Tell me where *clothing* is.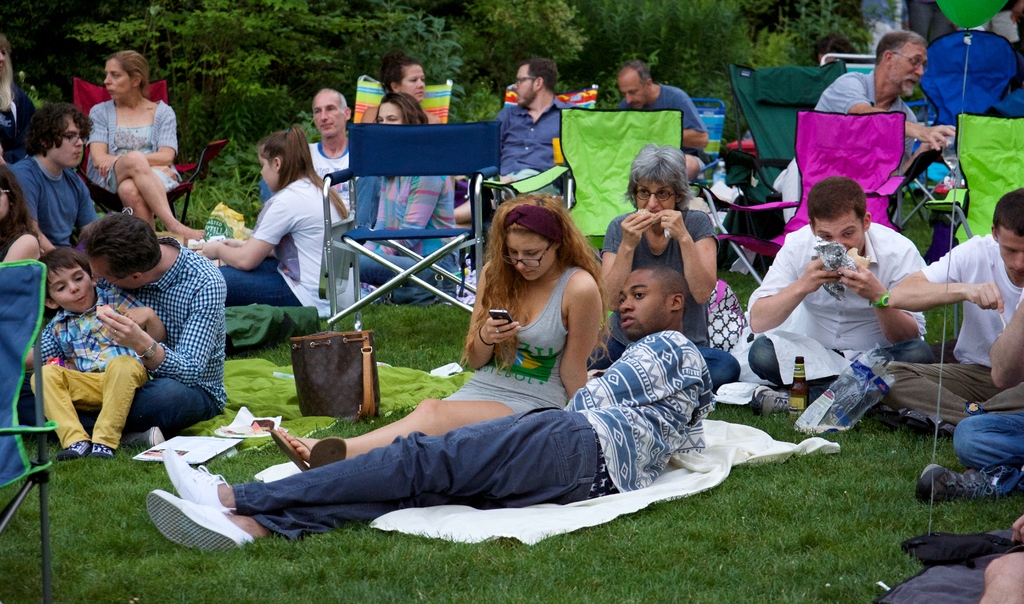
*clothing* is at <box>957,410,1023,487</box>.
